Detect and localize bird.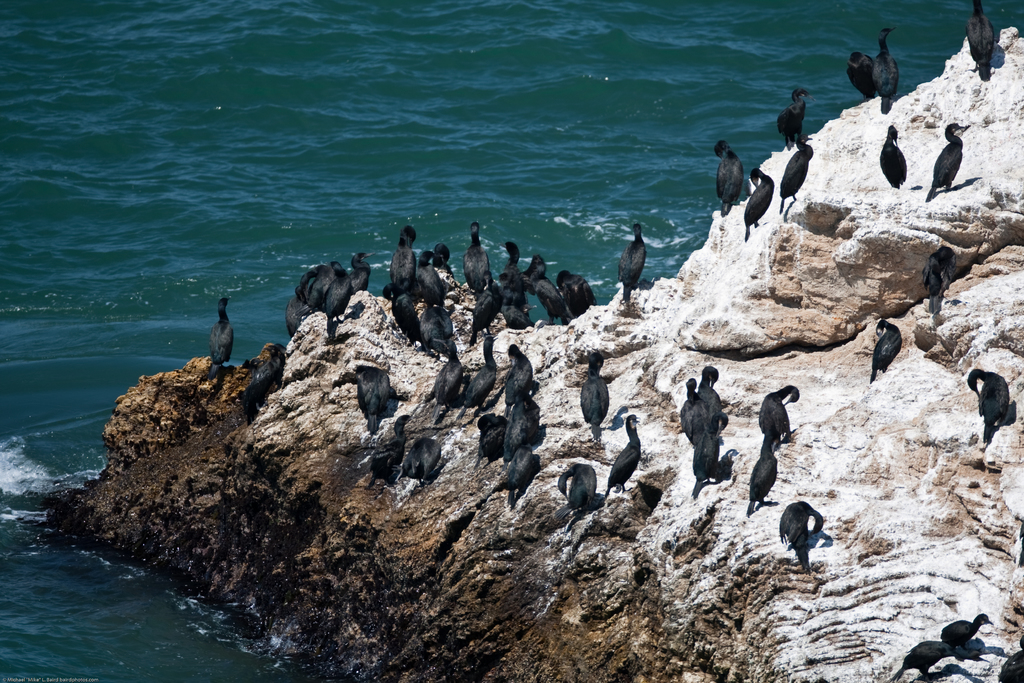
Localized at 920 249 956 315.
